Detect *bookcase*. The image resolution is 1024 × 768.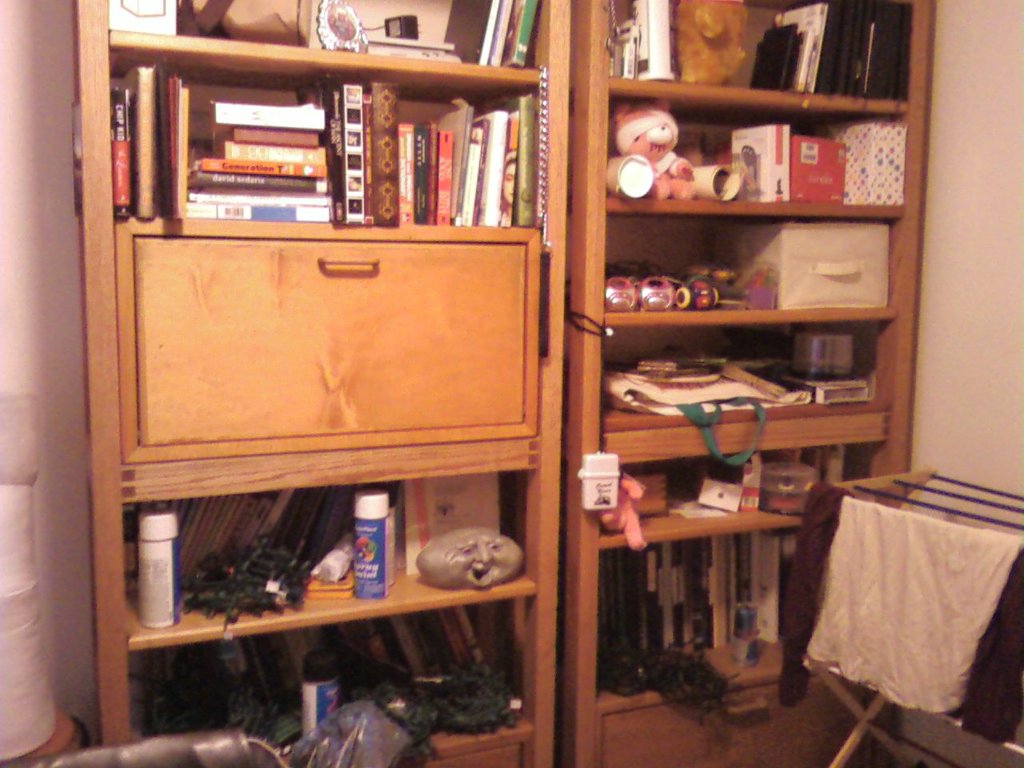
(left=78, top=0, right=939, bottom=767).
